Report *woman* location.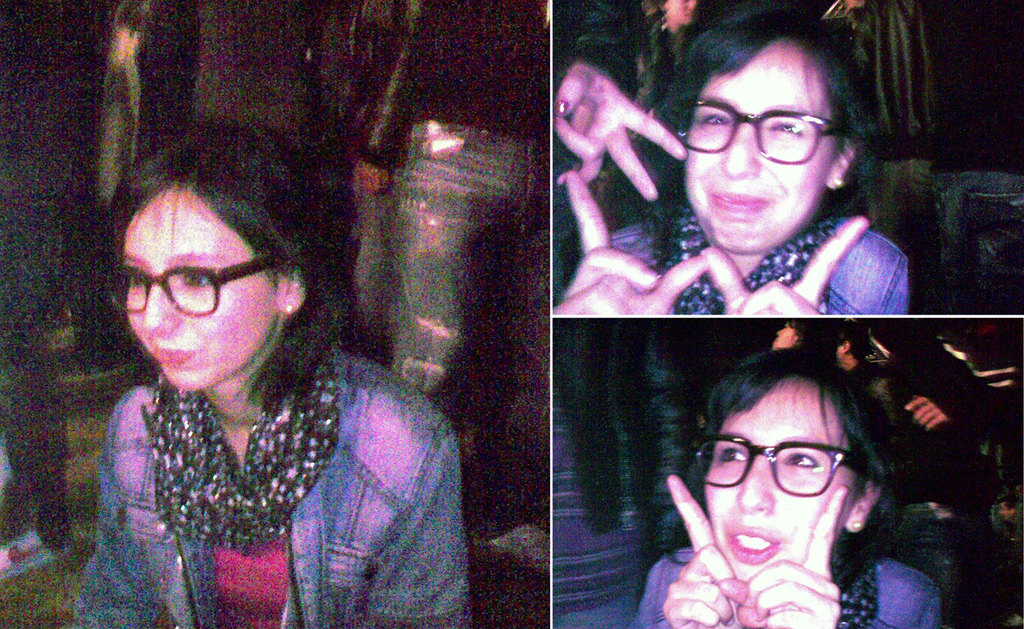
Report: [551,8,915,320].
